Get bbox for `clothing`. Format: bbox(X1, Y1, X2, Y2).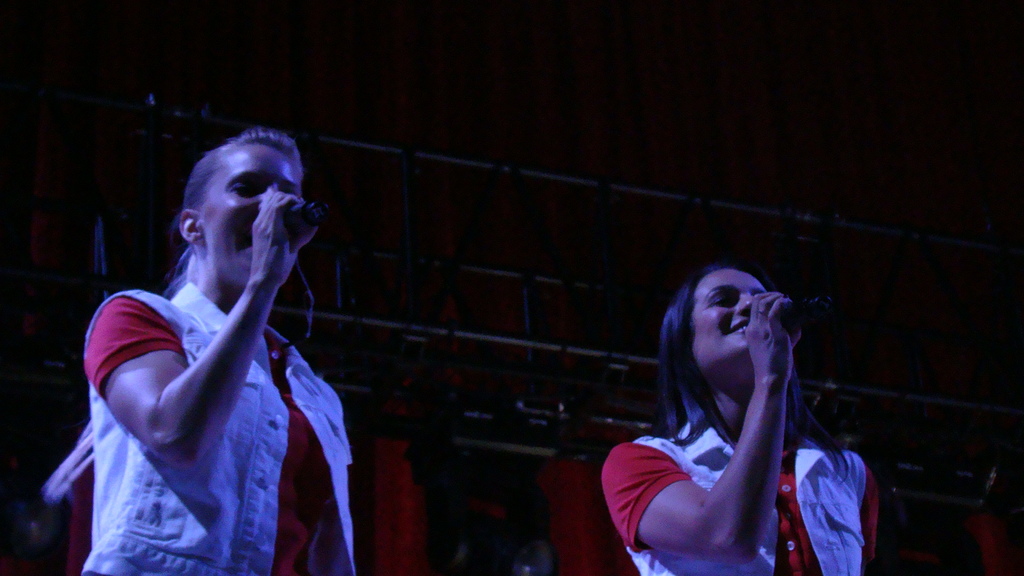
bbox(71, 191, 346, 575).
